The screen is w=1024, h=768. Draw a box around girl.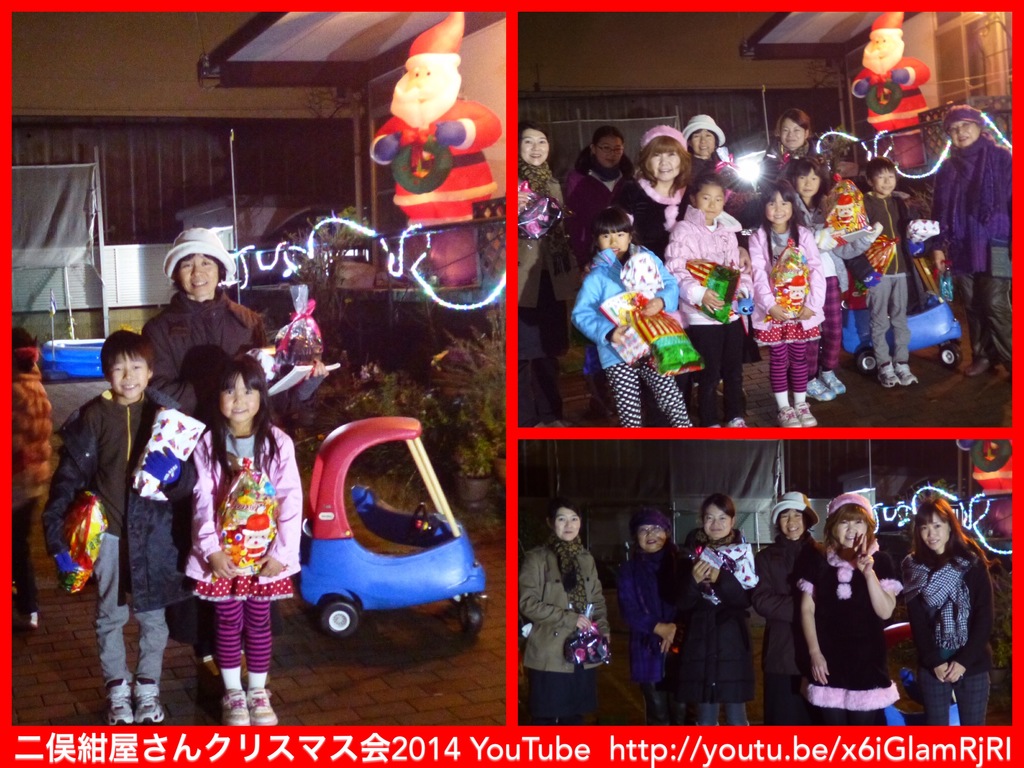
787:154:881:400.
